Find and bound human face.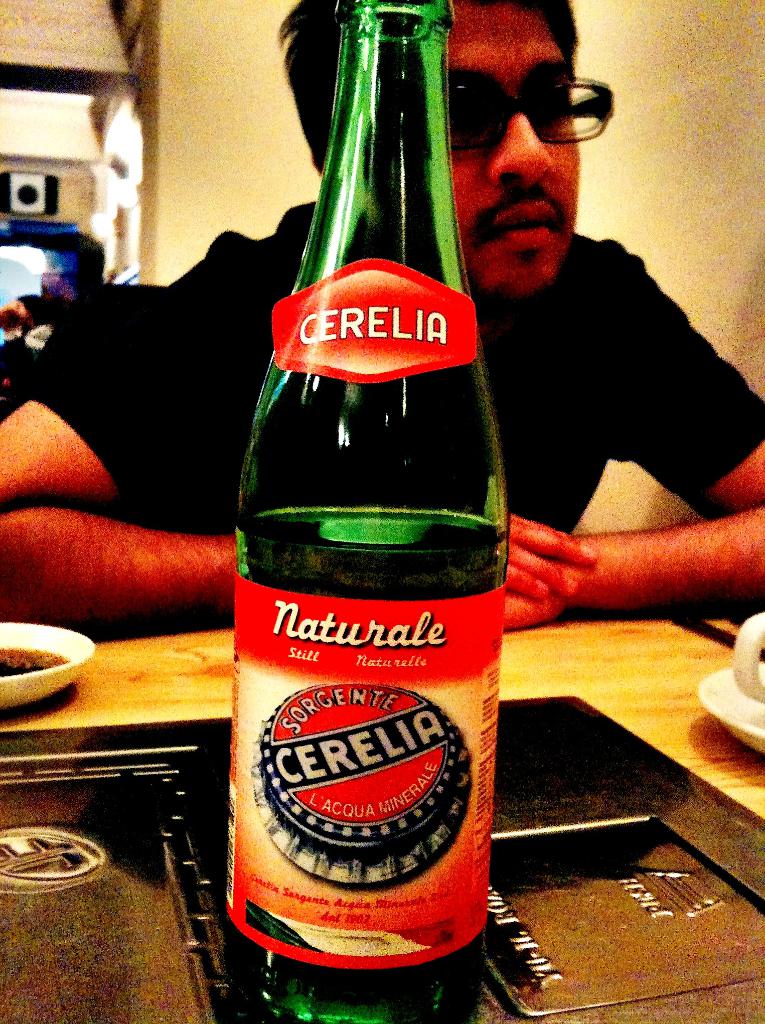
Bound: bbox(447, 0, 582, 304).
